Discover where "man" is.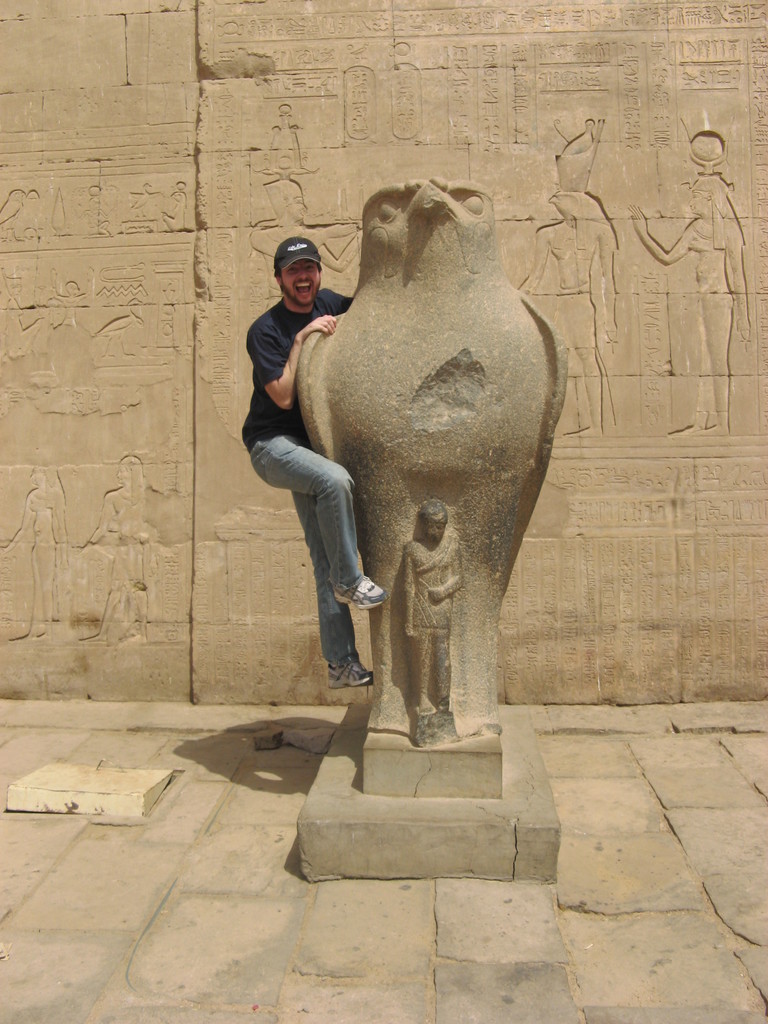
Discovered at x1=238, y1=239, x2=383, y2=691.
